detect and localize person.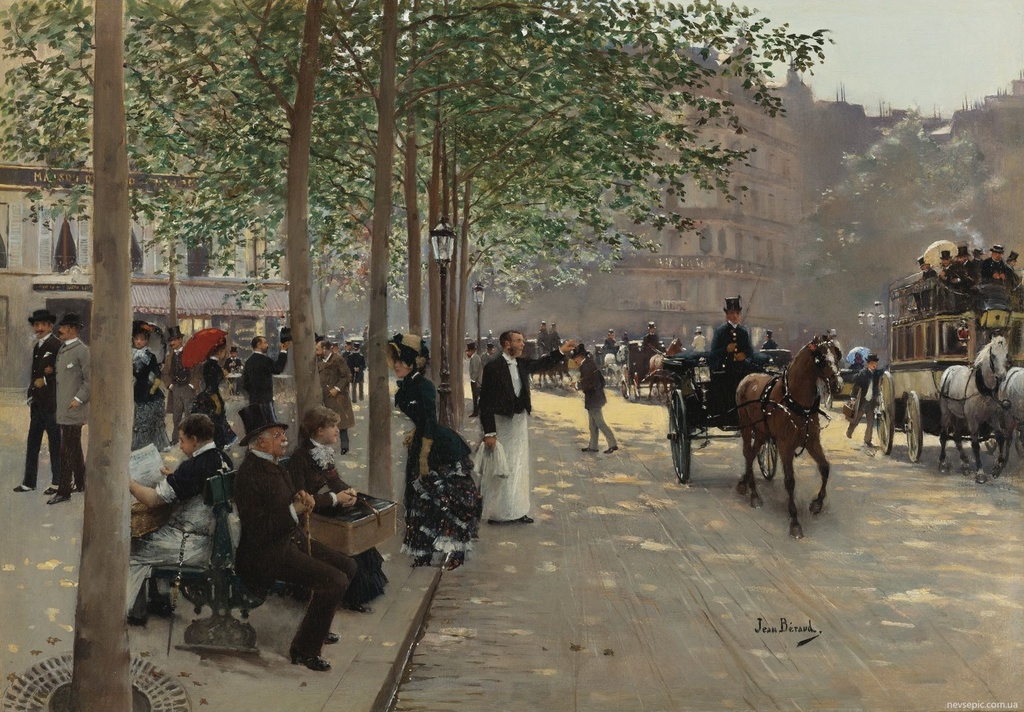
Localized at l=838, t=357, r=884, b=450.
